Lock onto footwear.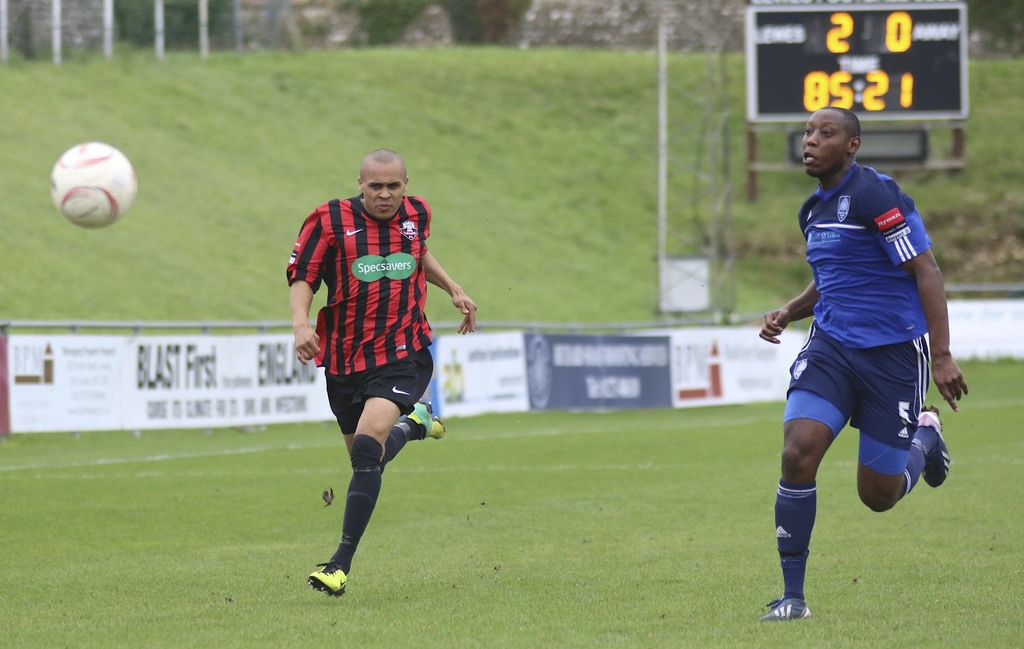
Locked: (x1=919, y1=403, x2=953, y2=486).
